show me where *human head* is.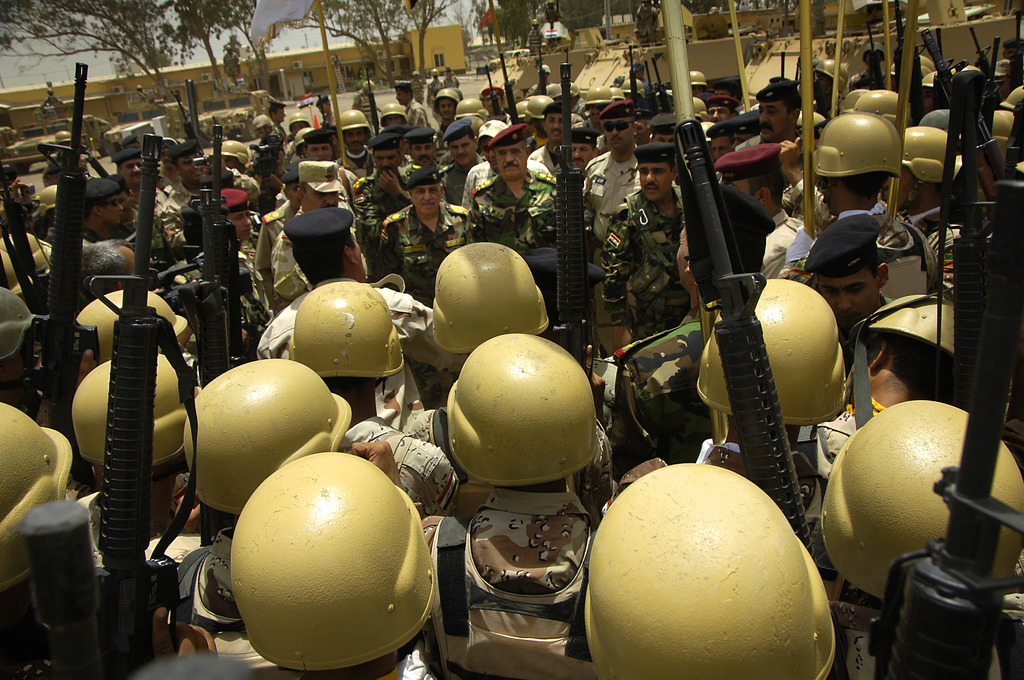
*human head* is at 0,403,76,597.
